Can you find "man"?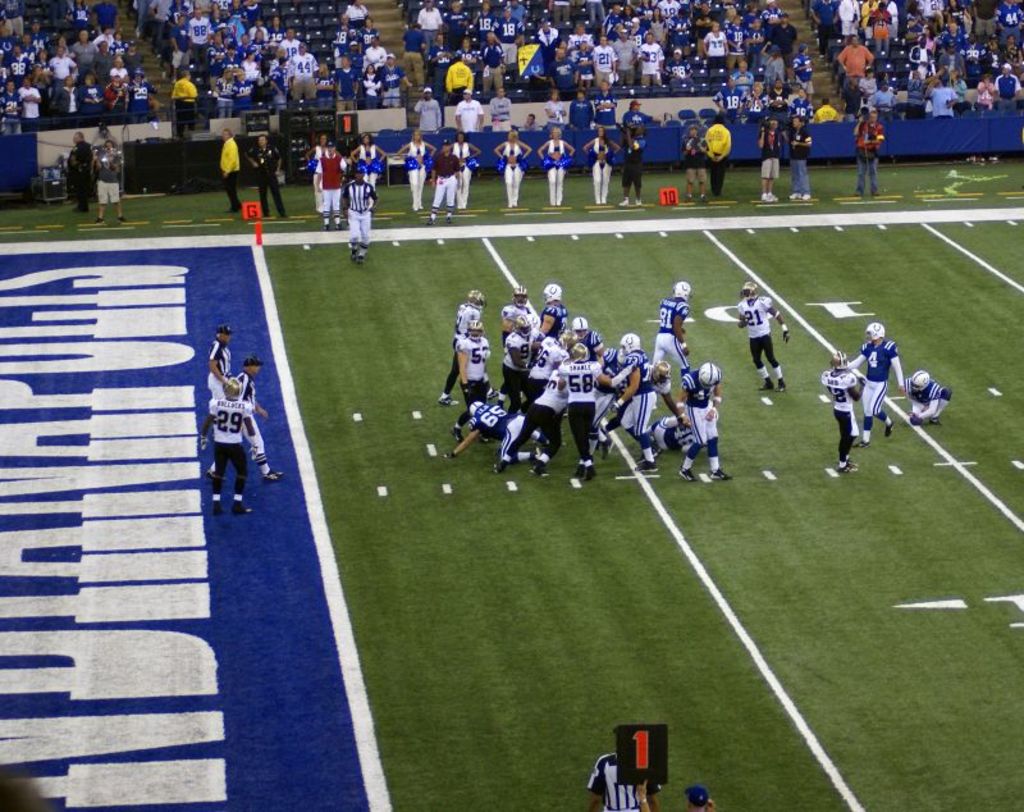
Yes, bounding box: 72, 128, 92, 178.
